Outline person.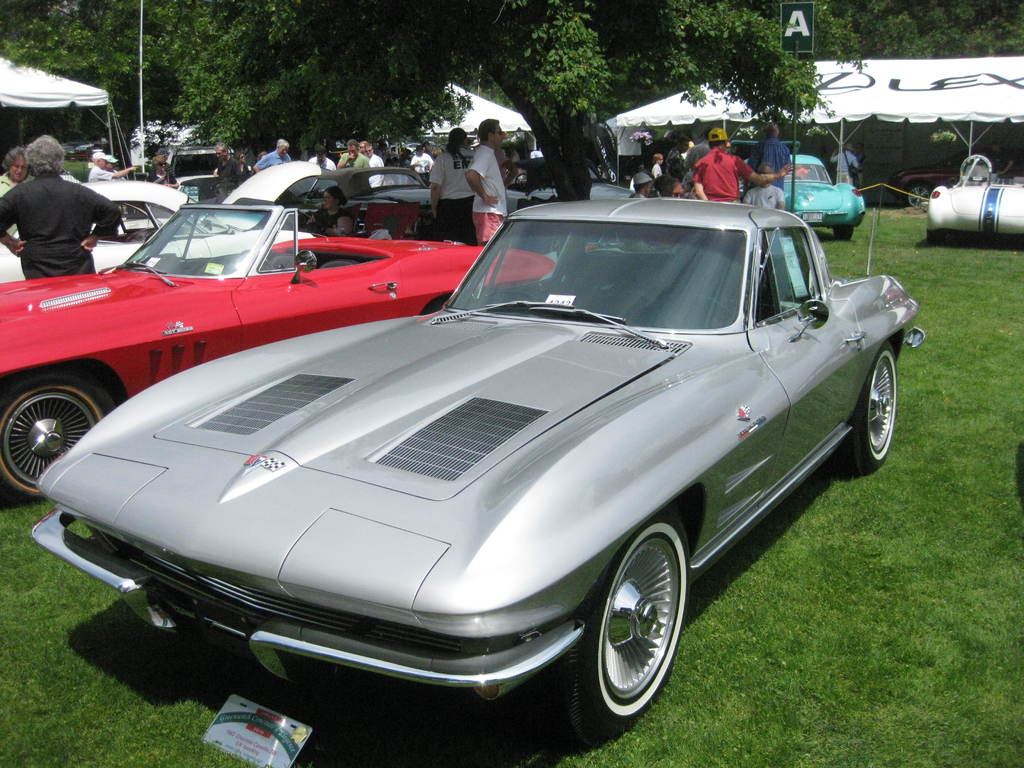
Outline: detection(308, 179, 354, 233).
